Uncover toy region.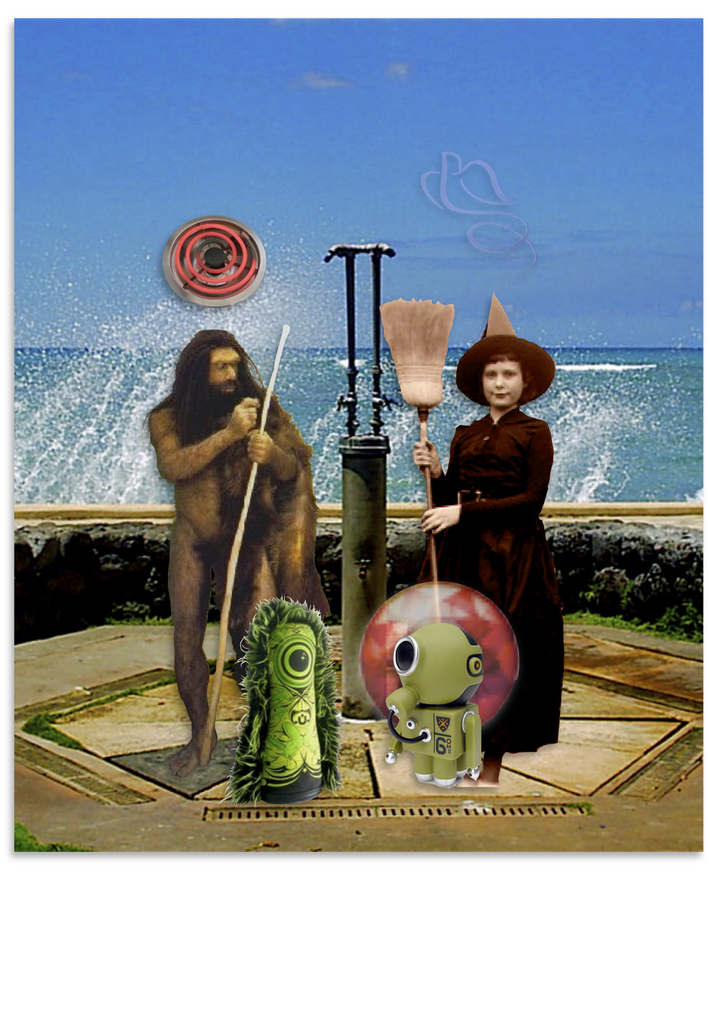
Uncovered: bbox(351, 578, 524, 784).
